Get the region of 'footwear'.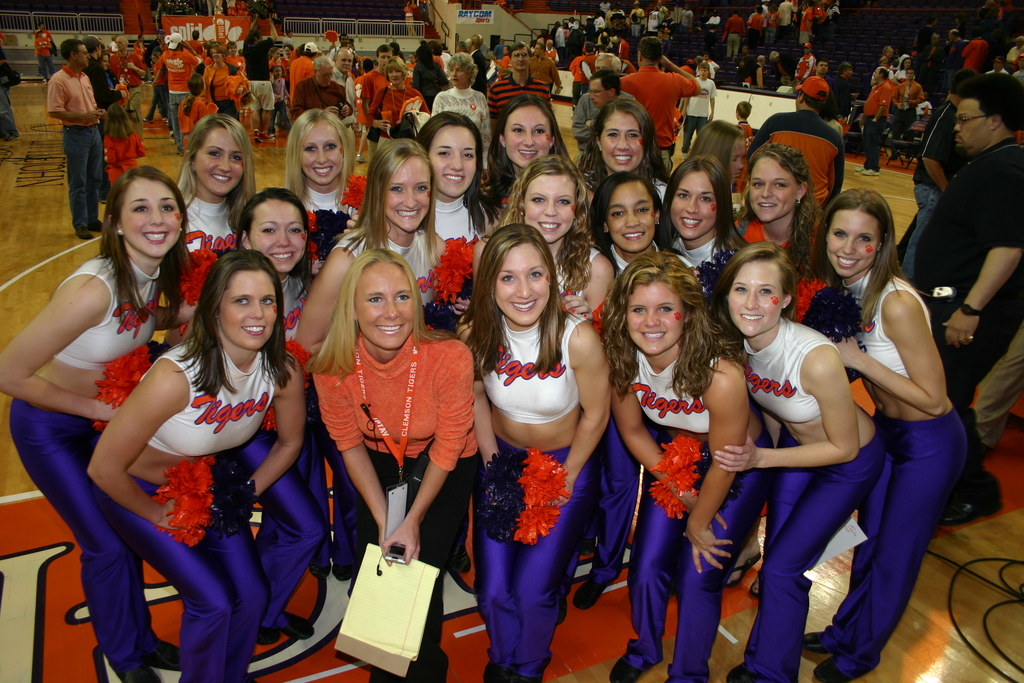
728/664/757/682.
